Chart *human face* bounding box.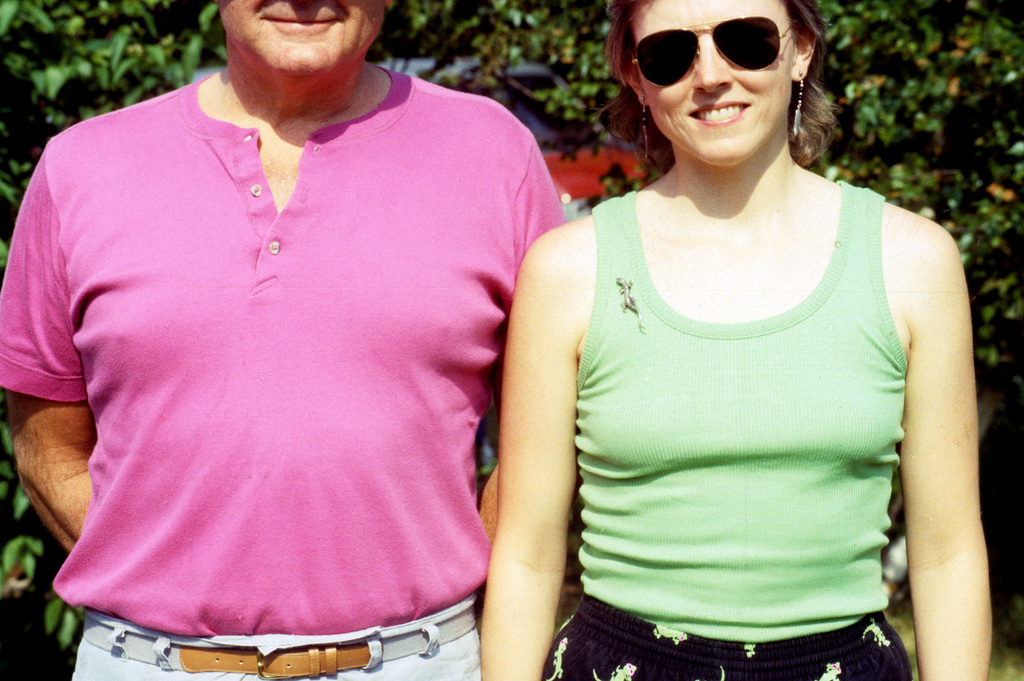
Charted: 635:0:790:164.
